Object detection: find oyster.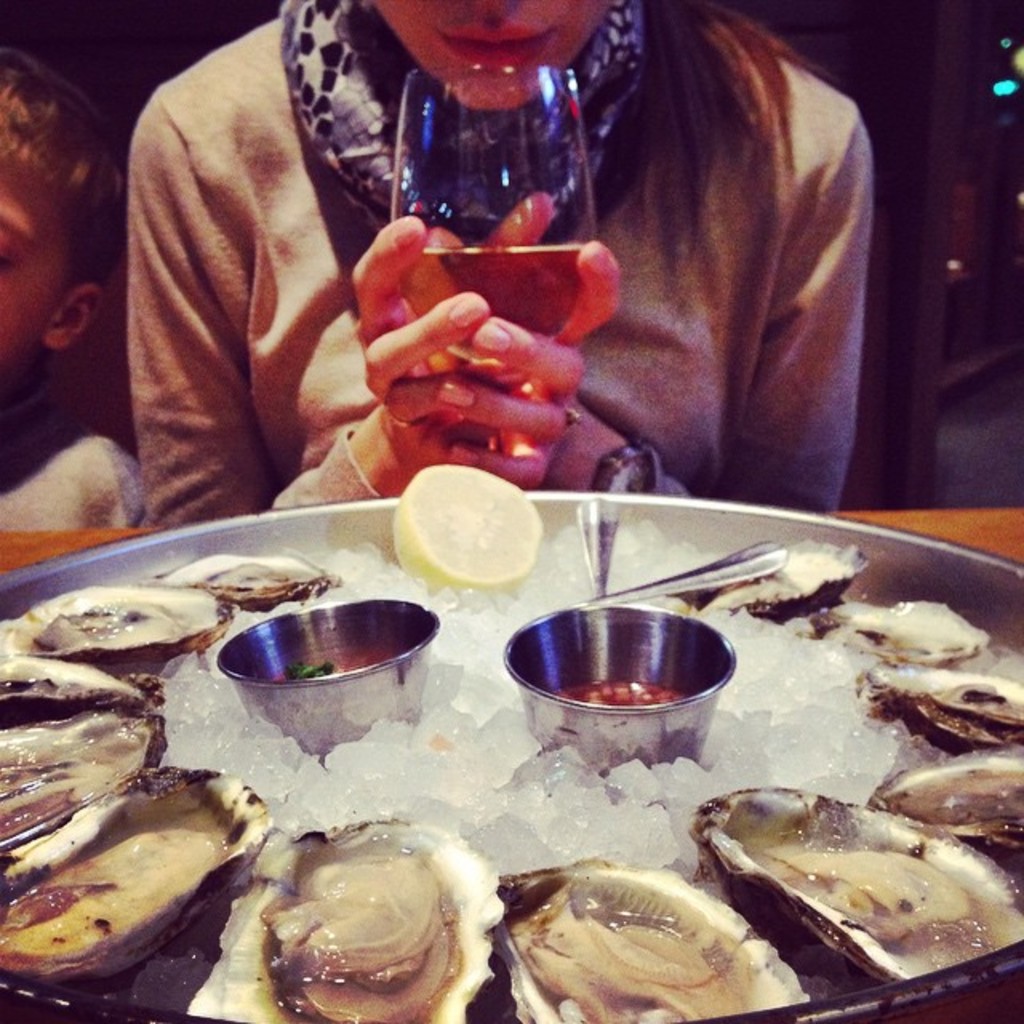
l=0, t=712, r=176, b=861.
